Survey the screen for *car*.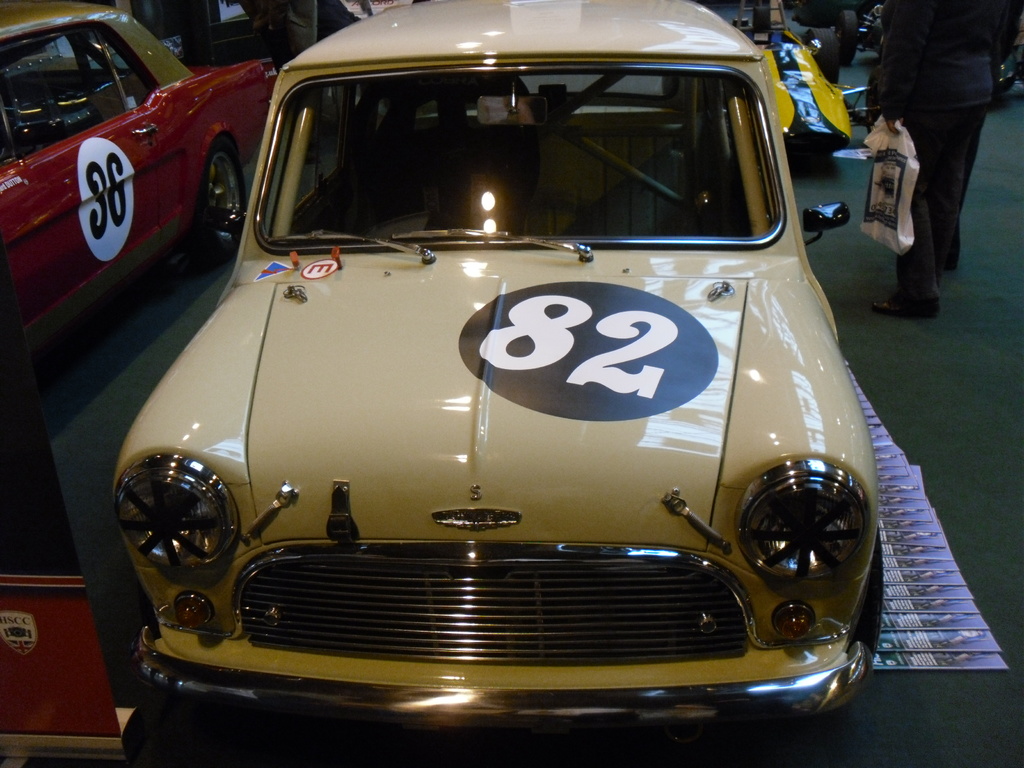
Survey found: region(0, 5, 283, 438).
